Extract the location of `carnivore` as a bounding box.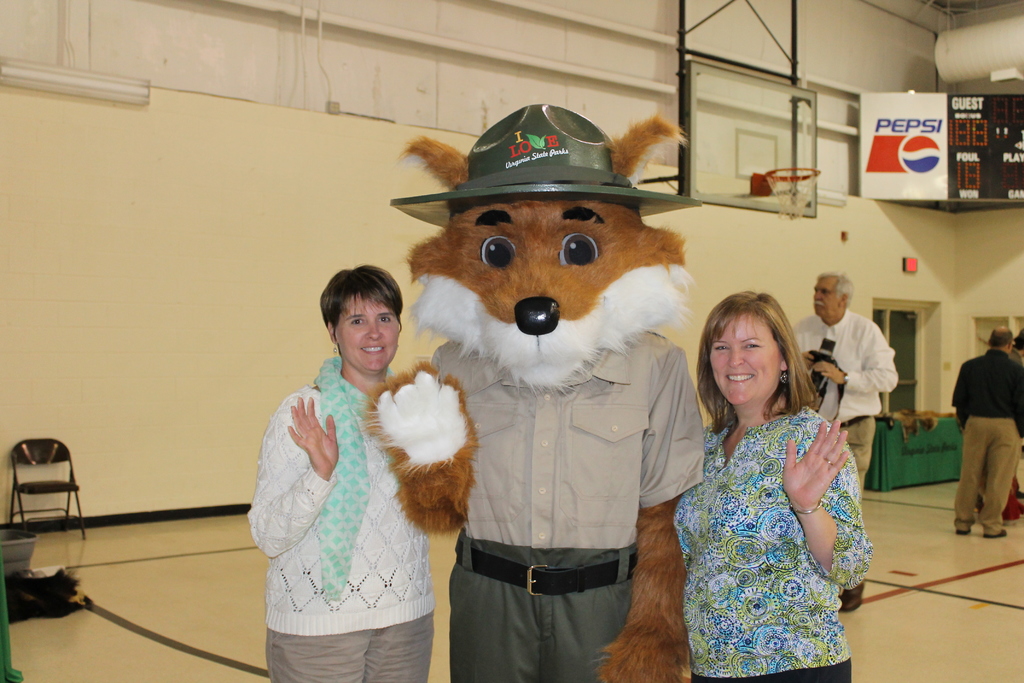
945:313:1023:548.
